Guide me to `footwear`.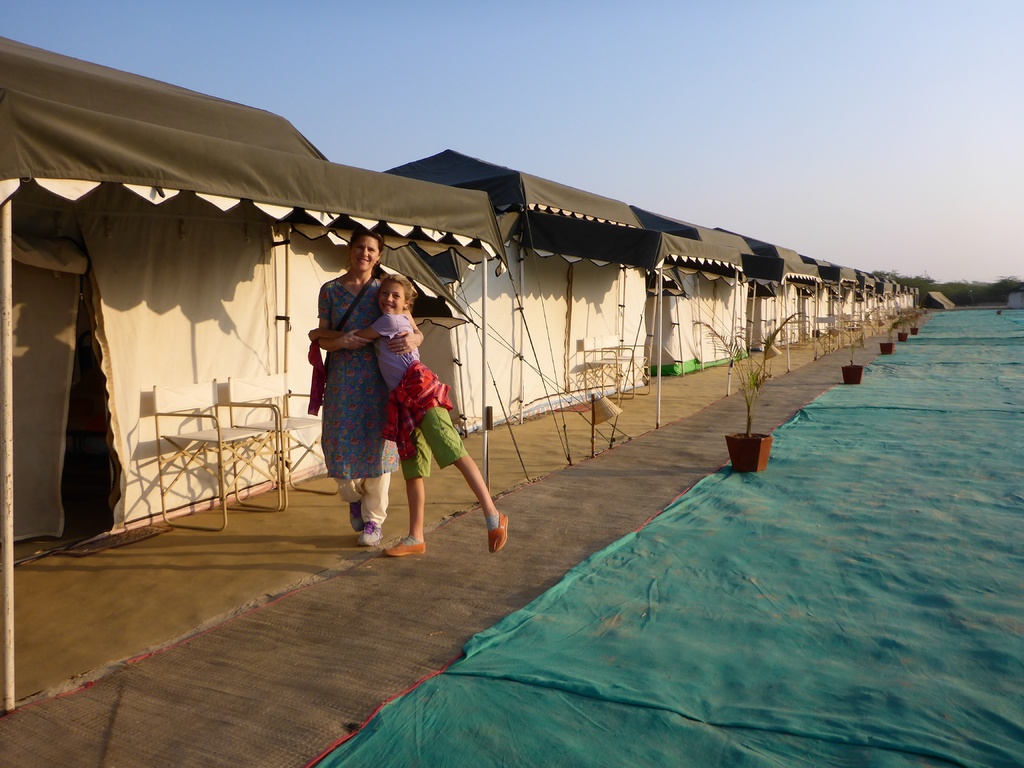
Guidance: (382,535,422,555).
